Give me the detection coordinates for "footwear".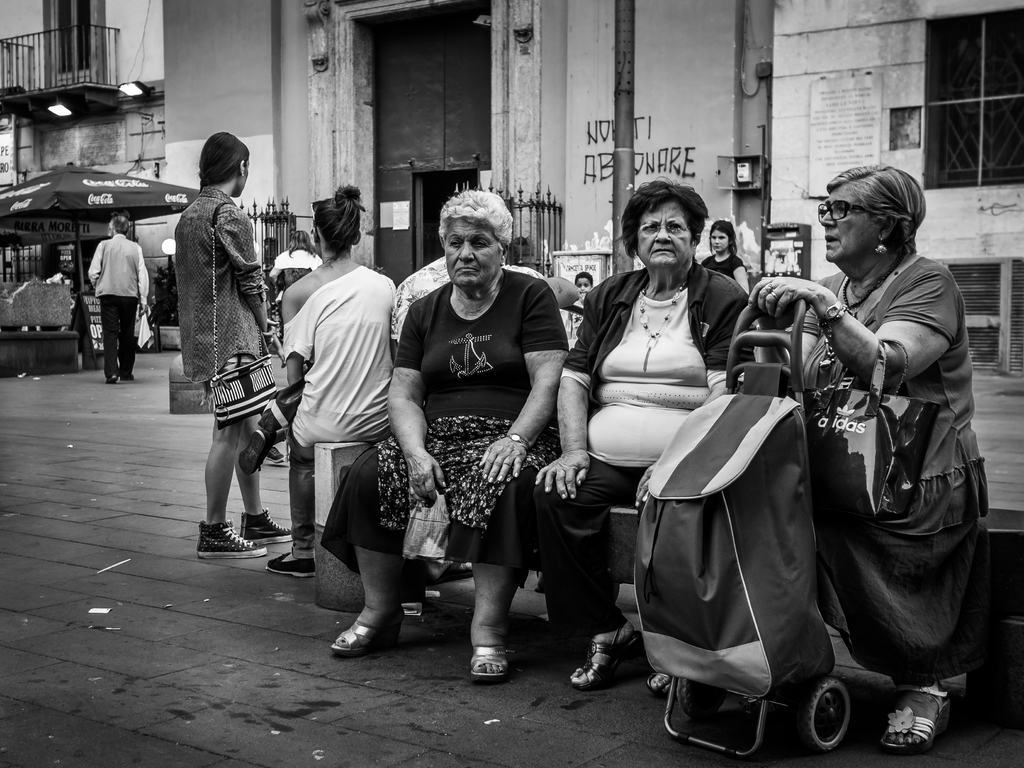
108,369,120,383.
